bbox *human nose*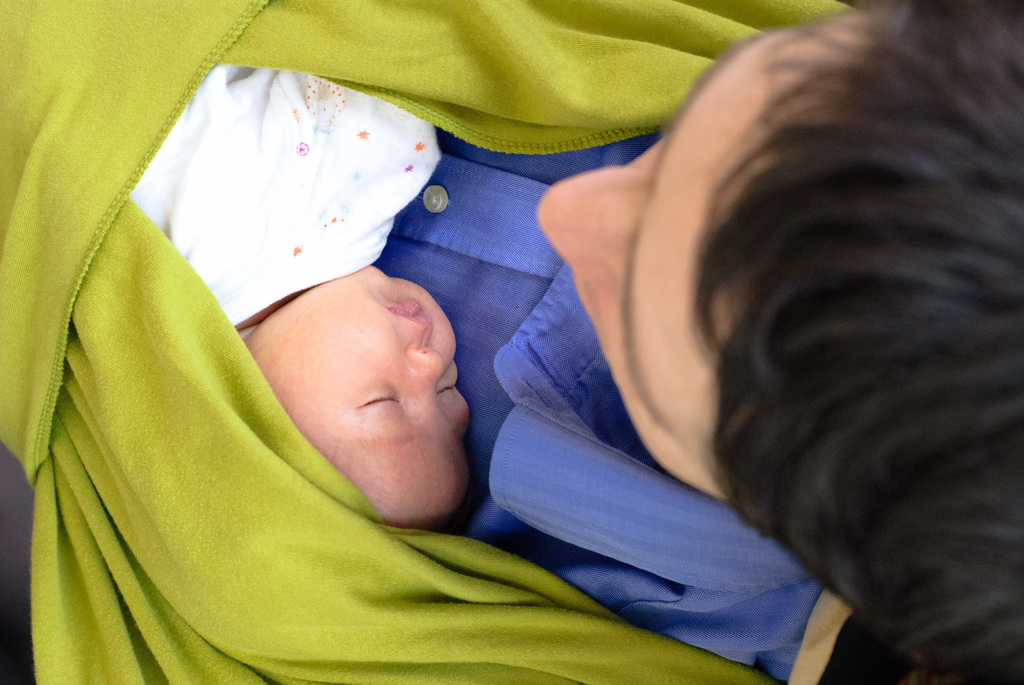
531 166 644 271
